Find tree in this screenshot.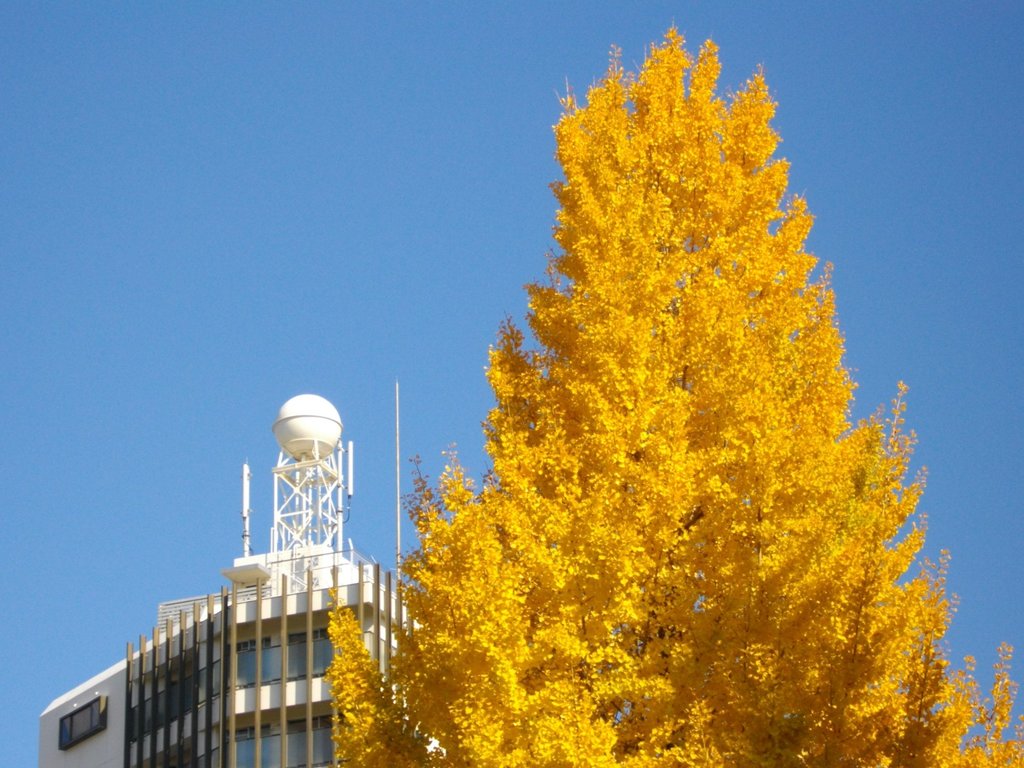
The bounding box for tree is 237 0 988 725.
